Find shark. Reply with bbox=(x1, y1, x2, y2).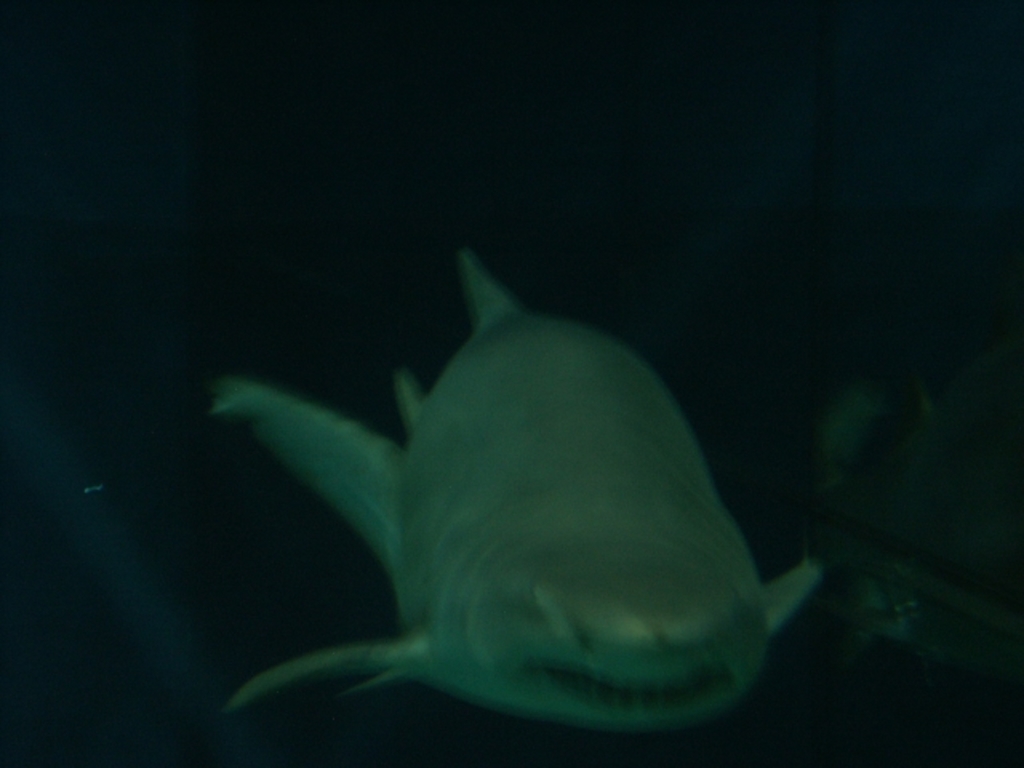
bbox=(208, 253, 814, 736).
